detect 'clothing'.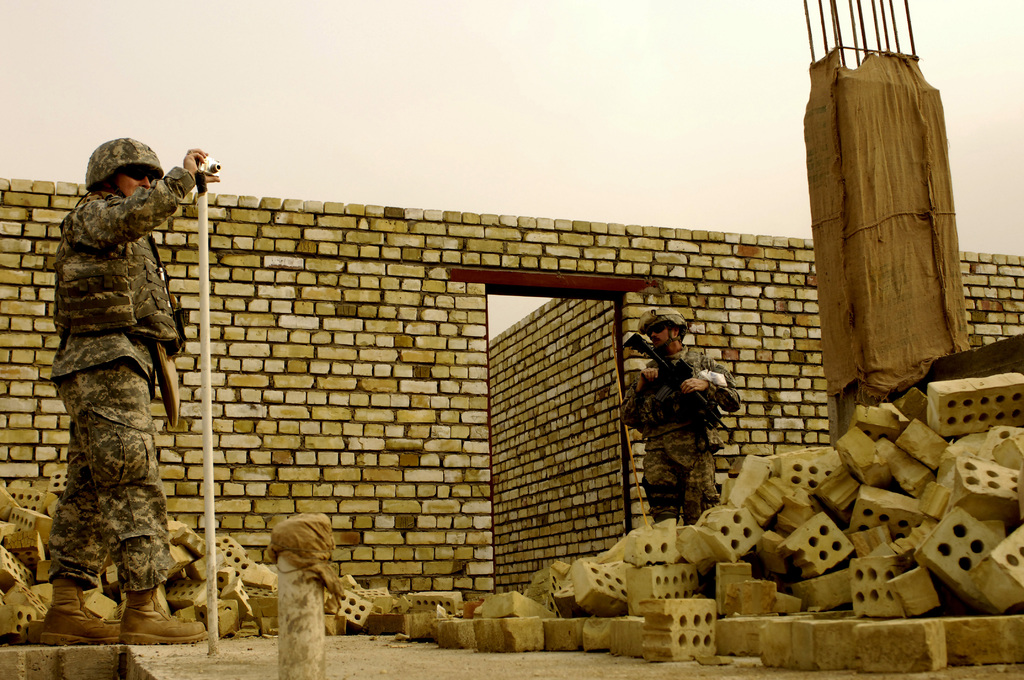
Detected at box=[47, 161, 199, 595].
